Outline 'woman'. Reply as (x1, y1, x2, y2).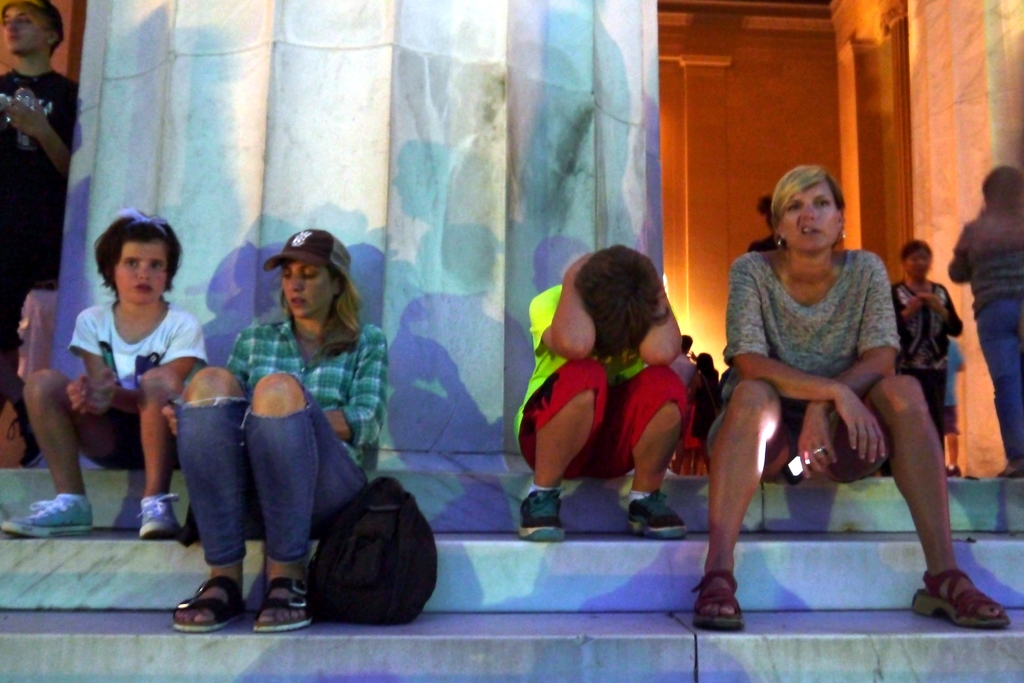
(890, 242, 964, 421).
